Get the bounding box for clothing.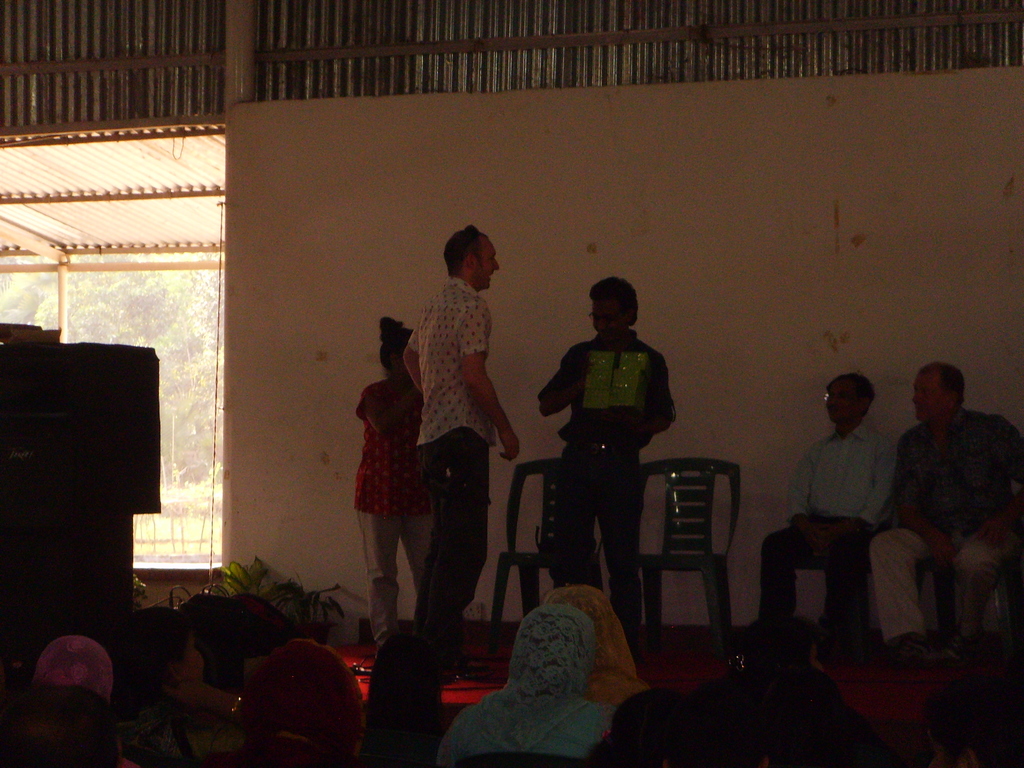
424 460 662 767.
